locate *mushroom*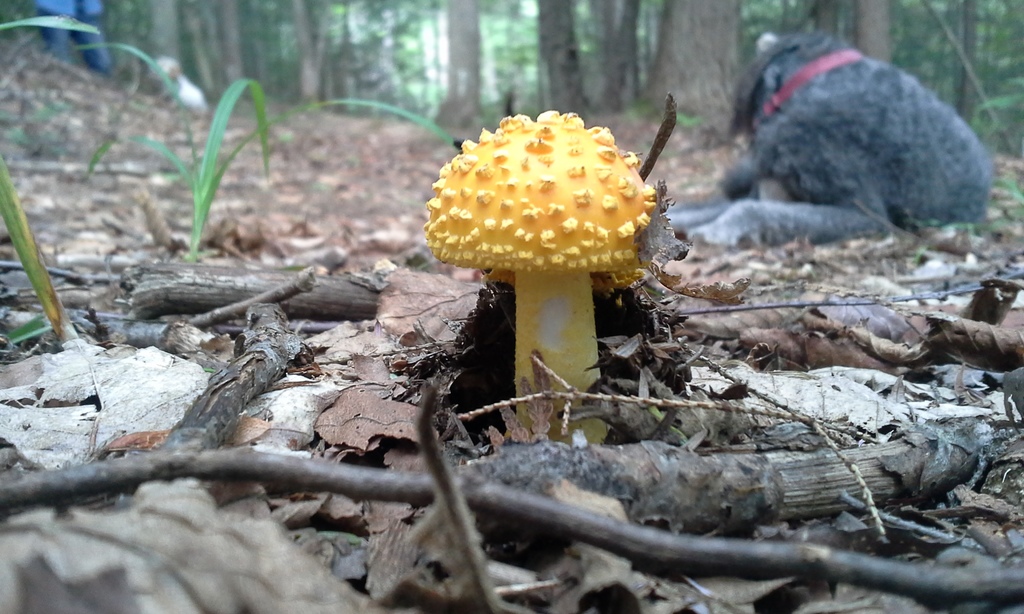
406, 134, 809, 427
